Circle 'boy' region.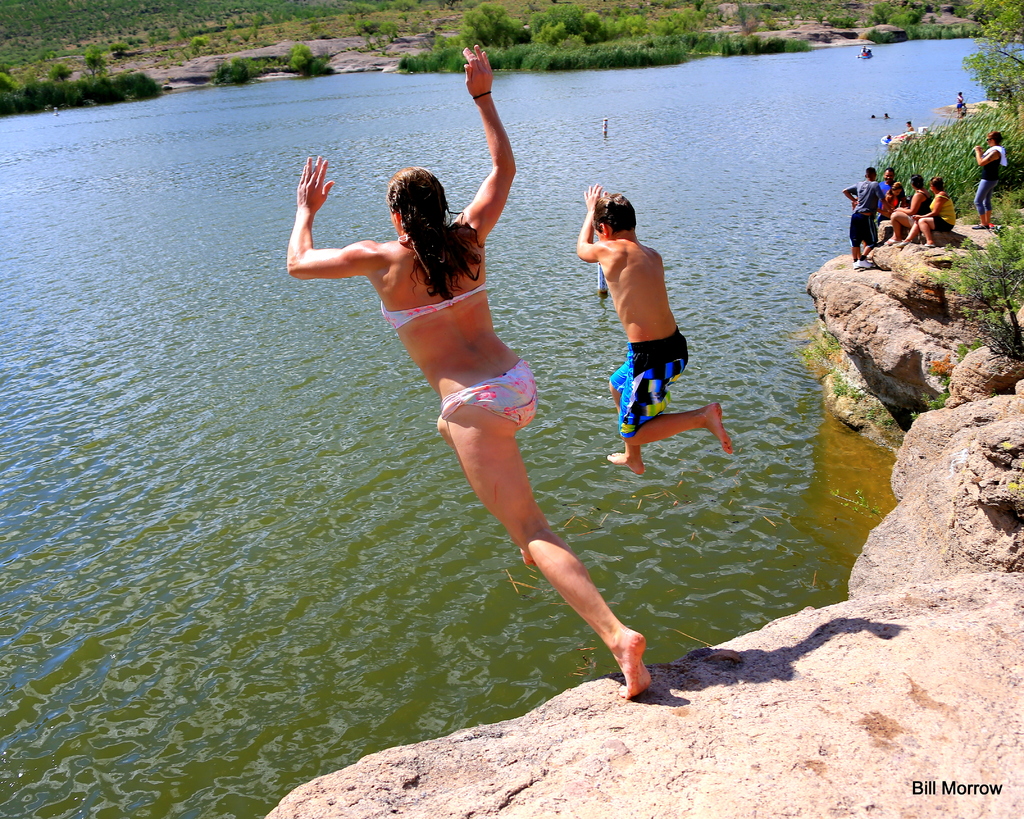
Region: bbox(573, 184, 733, 474).
